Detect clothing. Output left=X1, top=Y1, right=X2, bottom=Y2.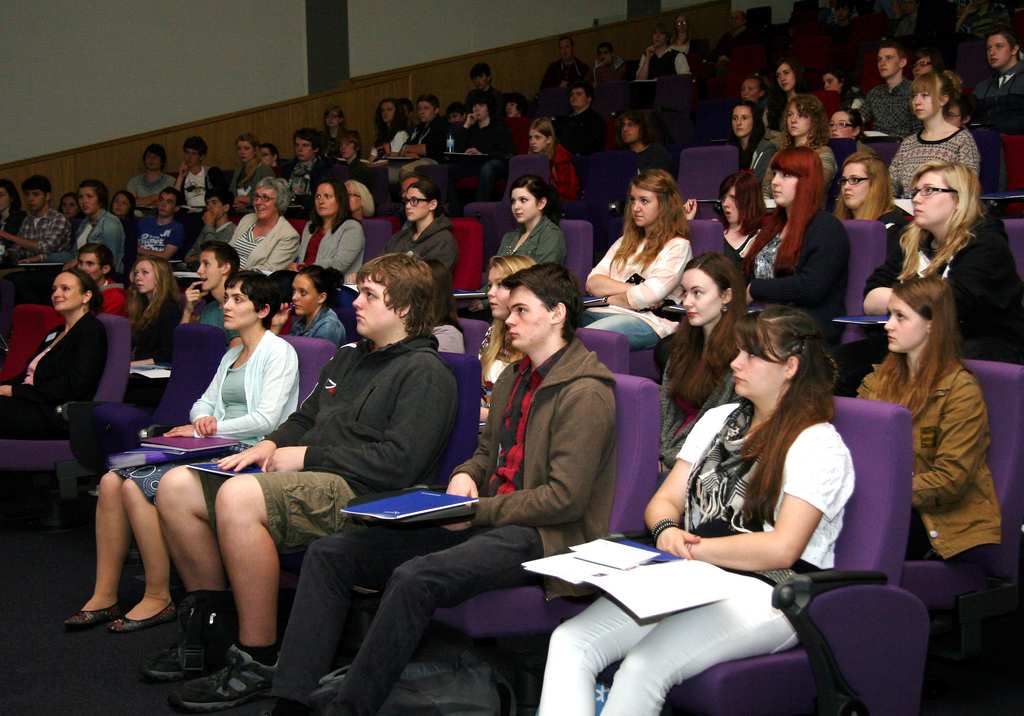
left=970, top=115, right=1002, bottom=158.
